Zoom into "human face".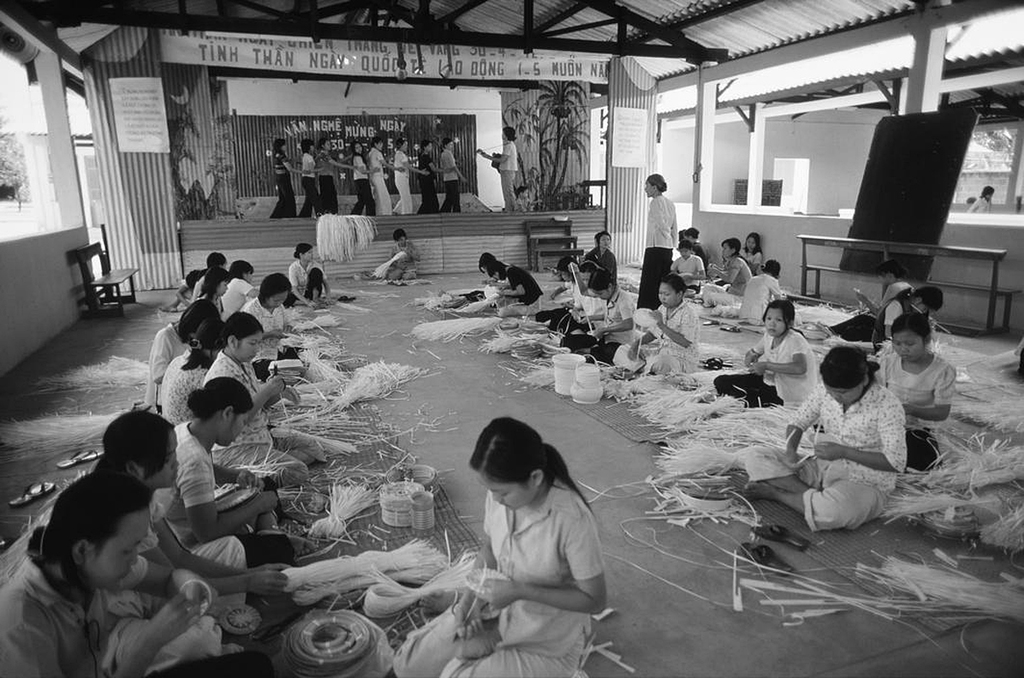
Zoom target: region(227, 414, 249, 447).
